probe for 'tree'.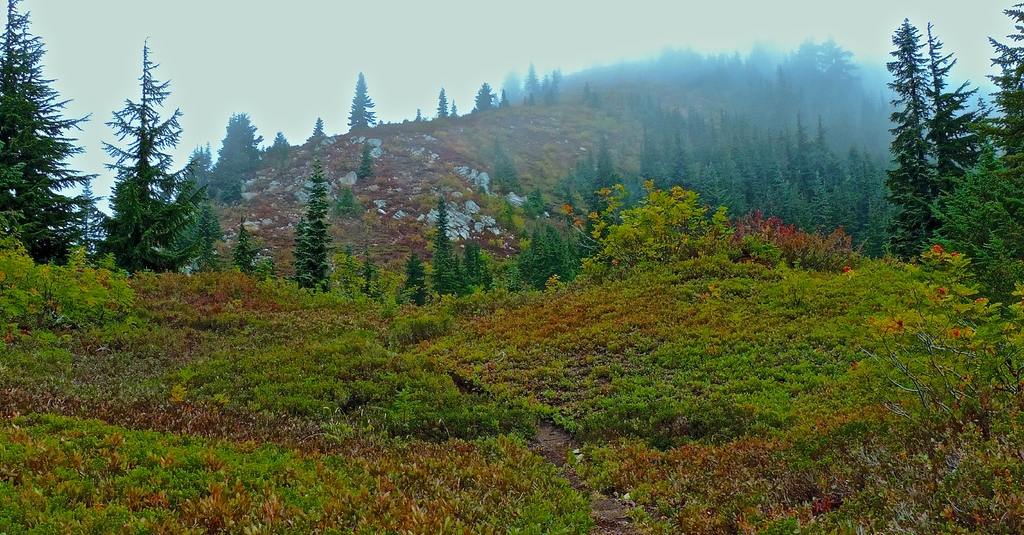
Probe result: BBox(298, 124, 326, 283).
